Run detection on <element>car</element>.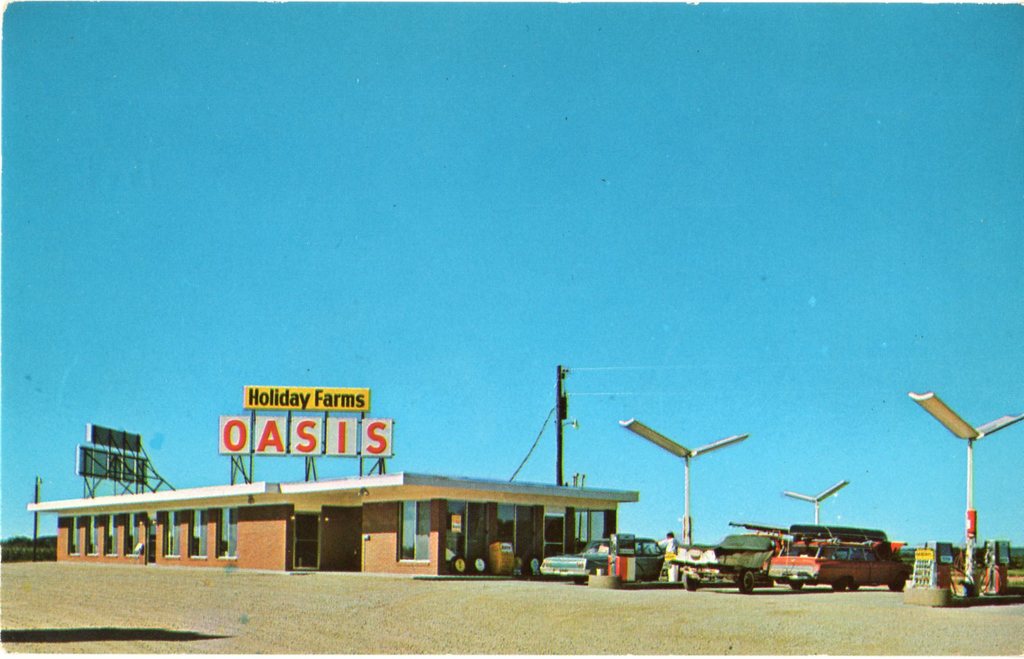
Result: (541, 534, 660, 587).
